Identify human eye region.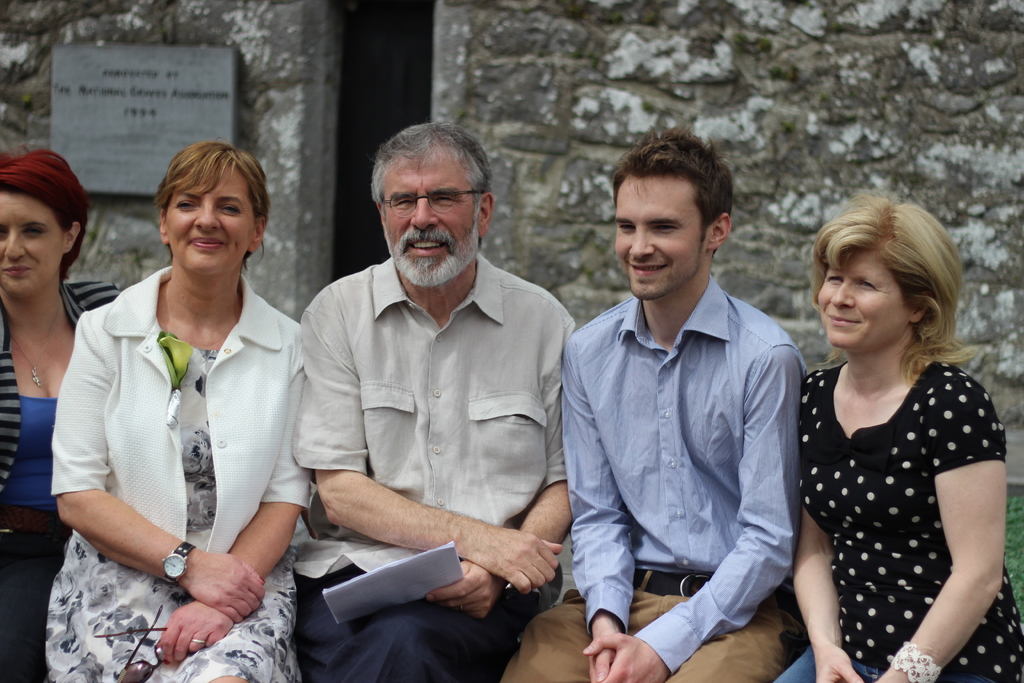
Region: [x1=218, y1=200, x2=238, y2=215].
